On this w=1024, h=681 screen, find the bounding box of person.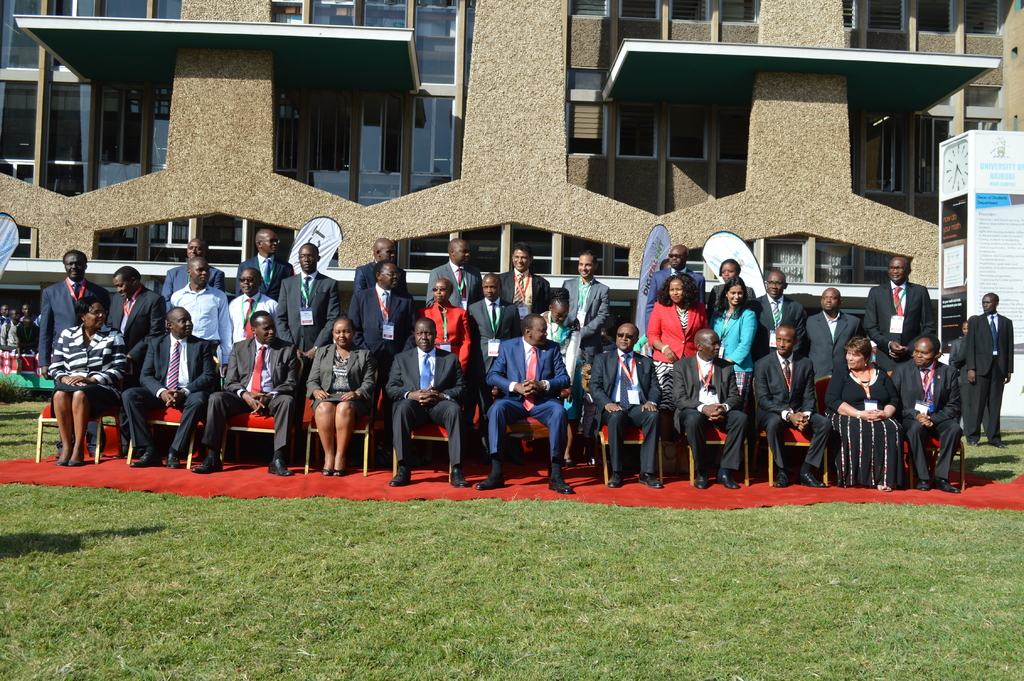
Bounding box: 900, 334, 961, 489.
